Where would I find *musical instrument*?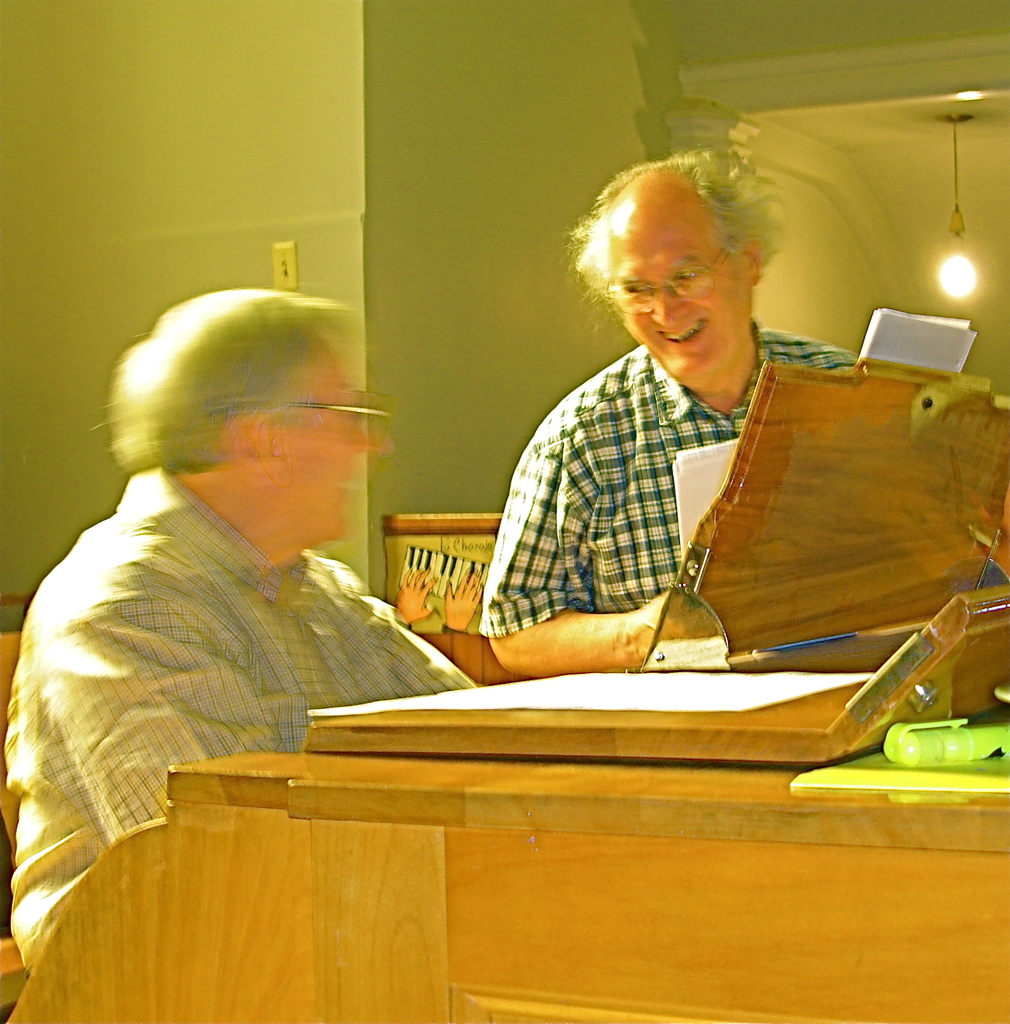
At <region>8, 356, 1009, 1023</region>.
